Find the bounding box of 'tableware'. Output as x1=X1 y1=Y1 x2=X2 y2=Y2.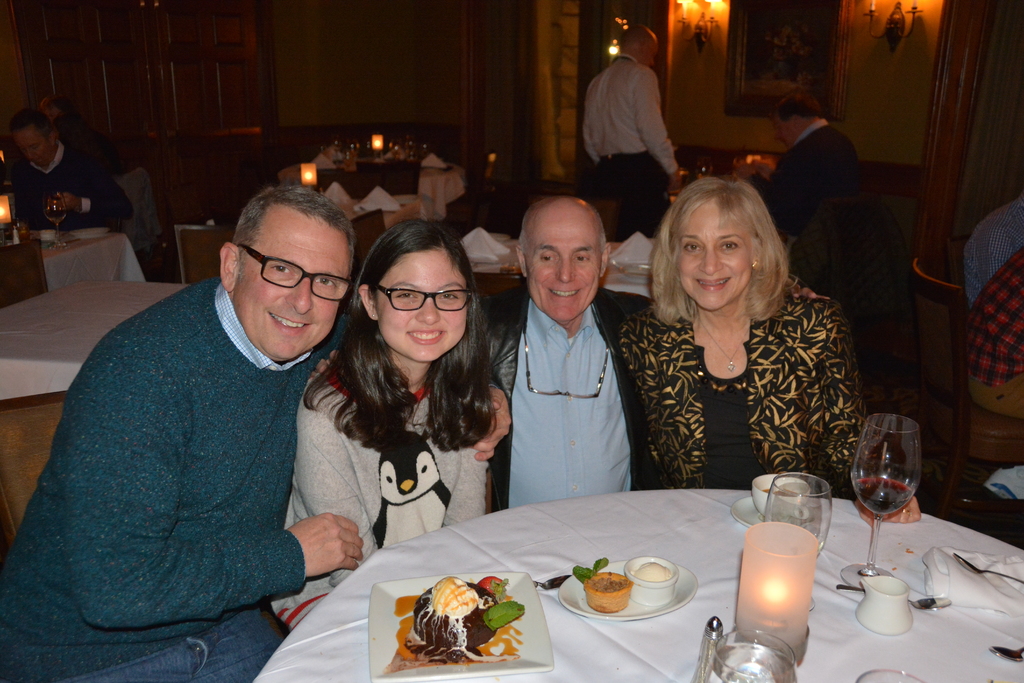
x1=419 y1=143 x2=429 y2=164.
